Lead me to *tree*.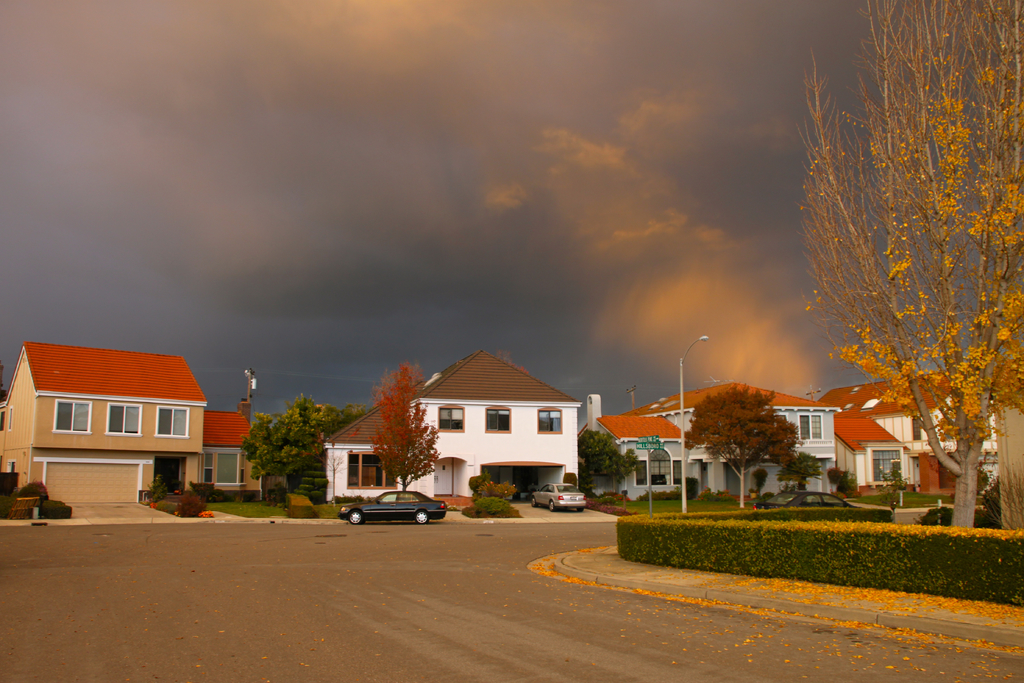
Lead to <region>366, 359, 436, 491</region>.
